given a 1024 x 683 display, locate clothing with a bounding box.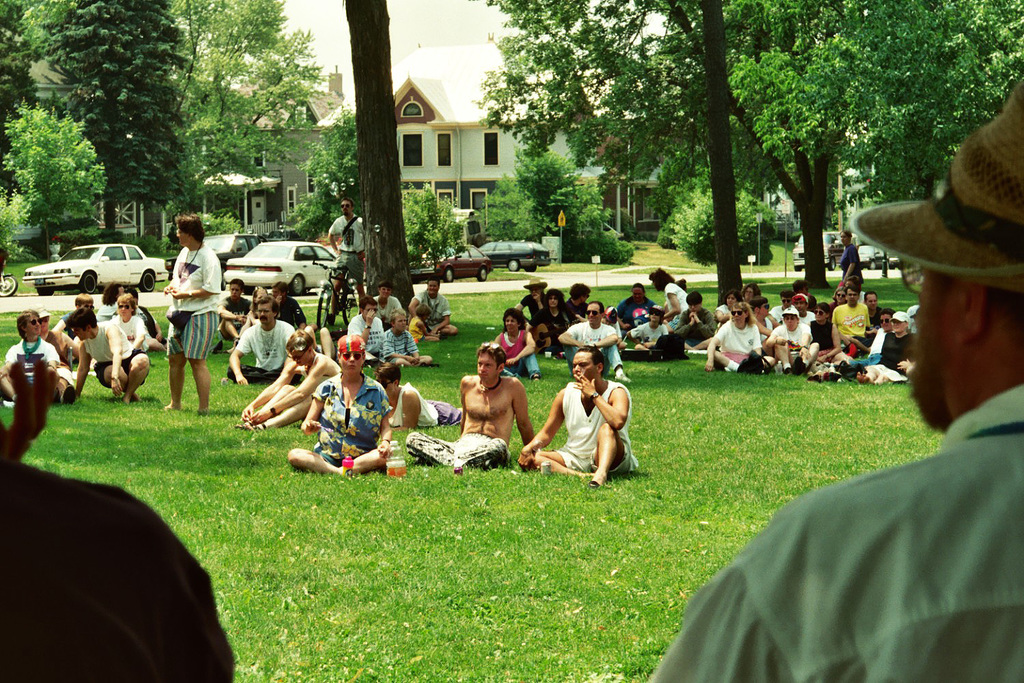
Located: [303, 350, 337, 394].
